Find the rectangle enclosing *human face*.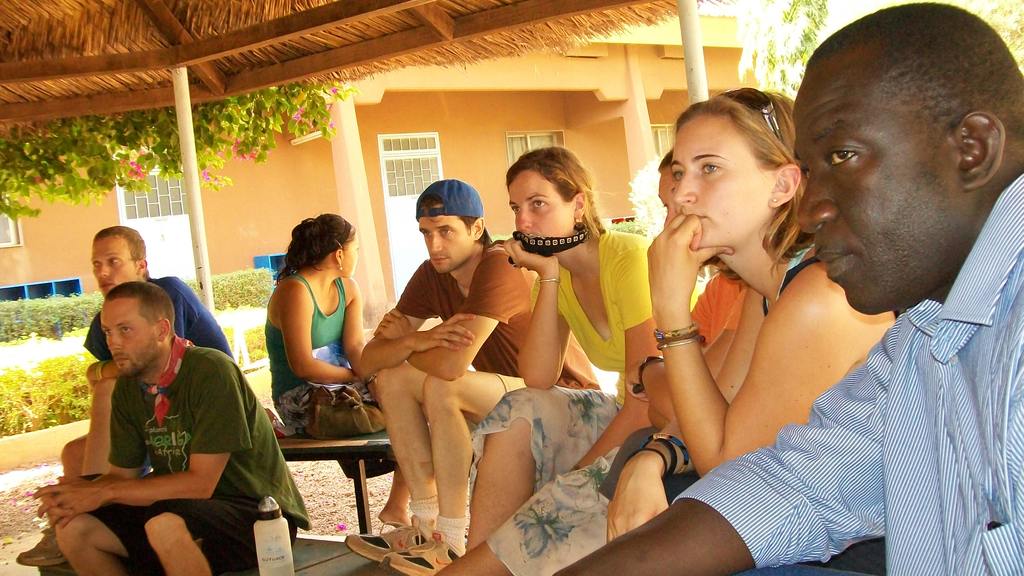
(x1=417, y1=197, x2=474, y2=275).
